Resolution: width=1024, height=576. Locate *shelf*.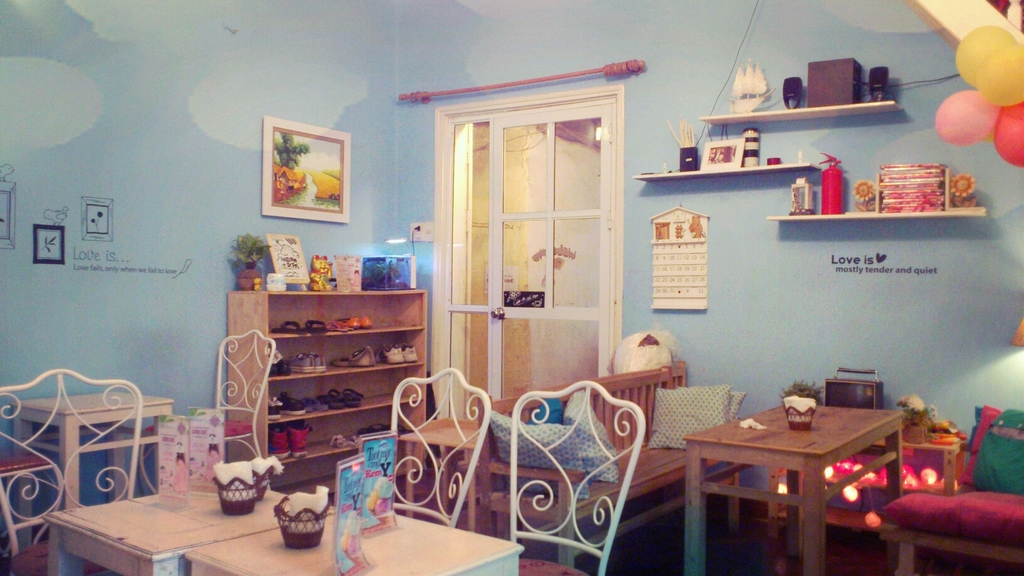
region(638, 156, 824, 180).
